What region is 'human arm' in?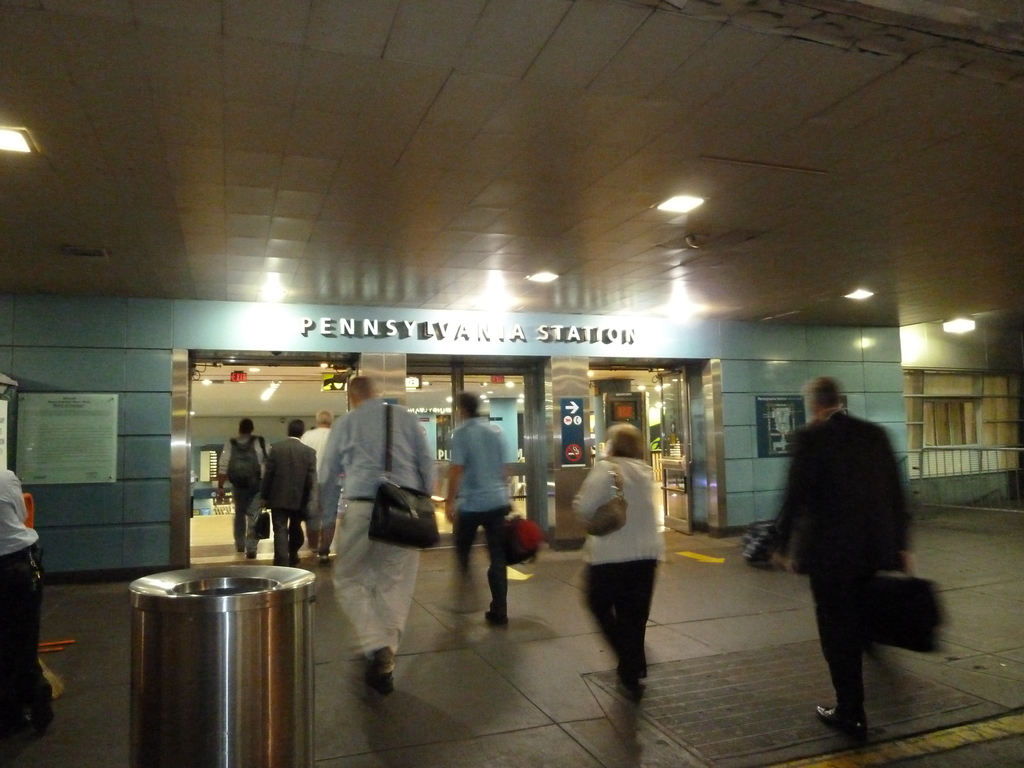
[left=574, top=454, right=616, bottom=524].
